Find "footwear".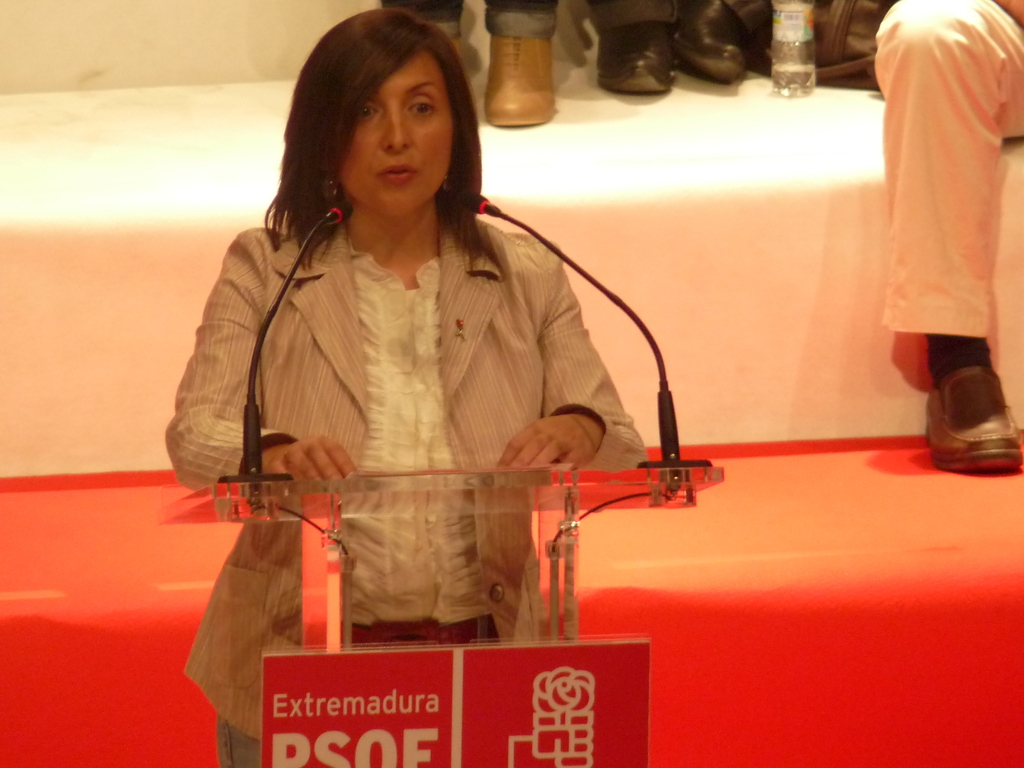
box=[916, 336, 1022, 477].
